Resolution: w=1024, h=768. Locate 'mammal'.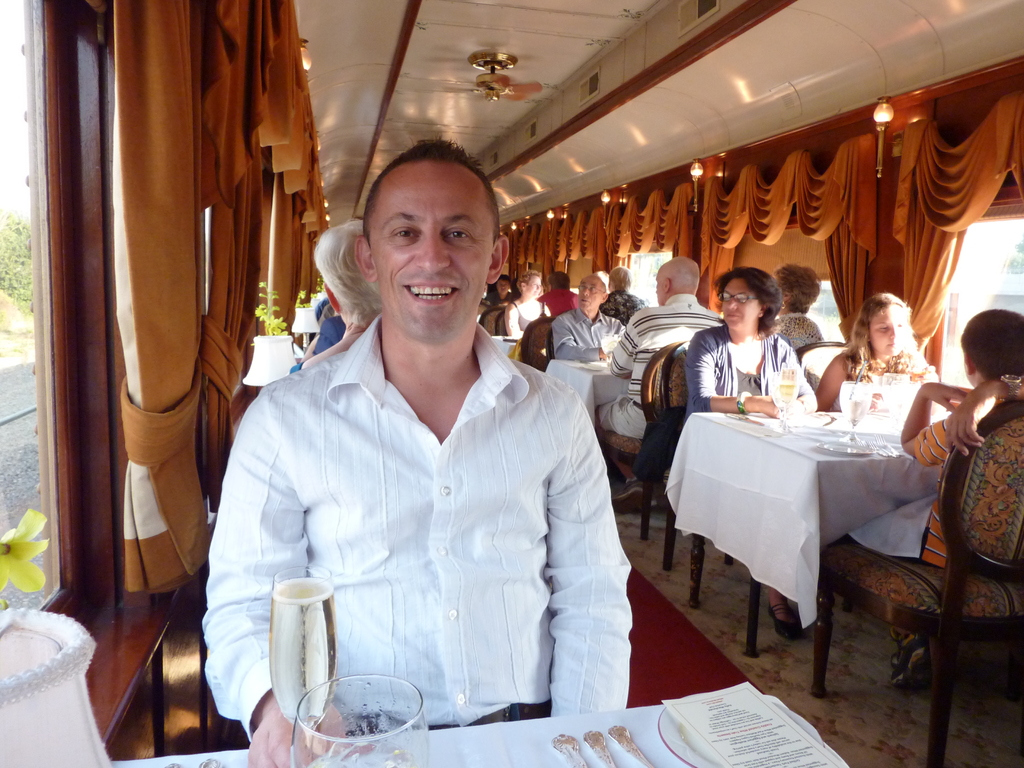
rect(192, 144, 630, 762).
